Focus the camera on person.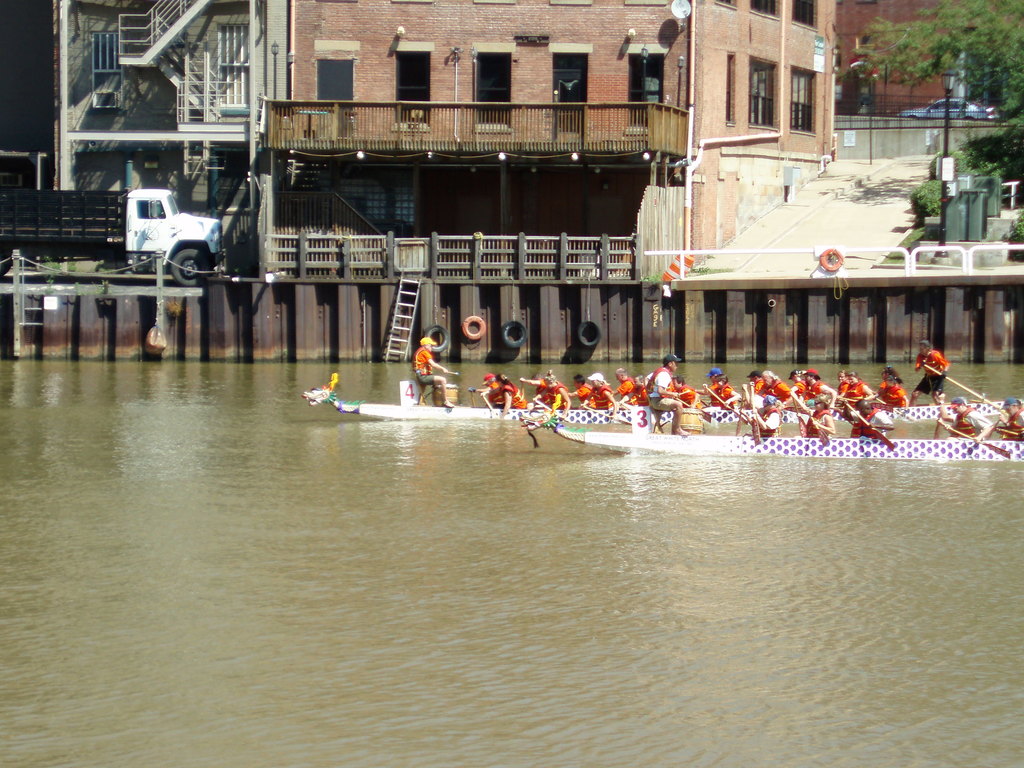
Focus region: detection(575, 372, 616, 424).
